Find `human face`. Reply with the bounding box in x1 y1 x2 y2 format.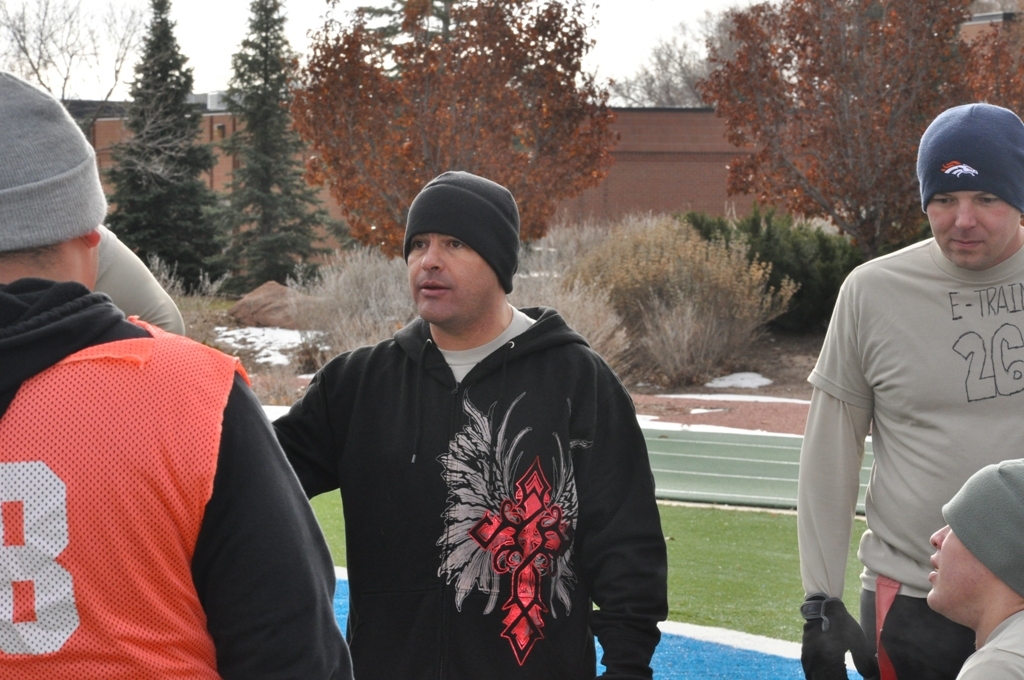
402 233 503 320.
